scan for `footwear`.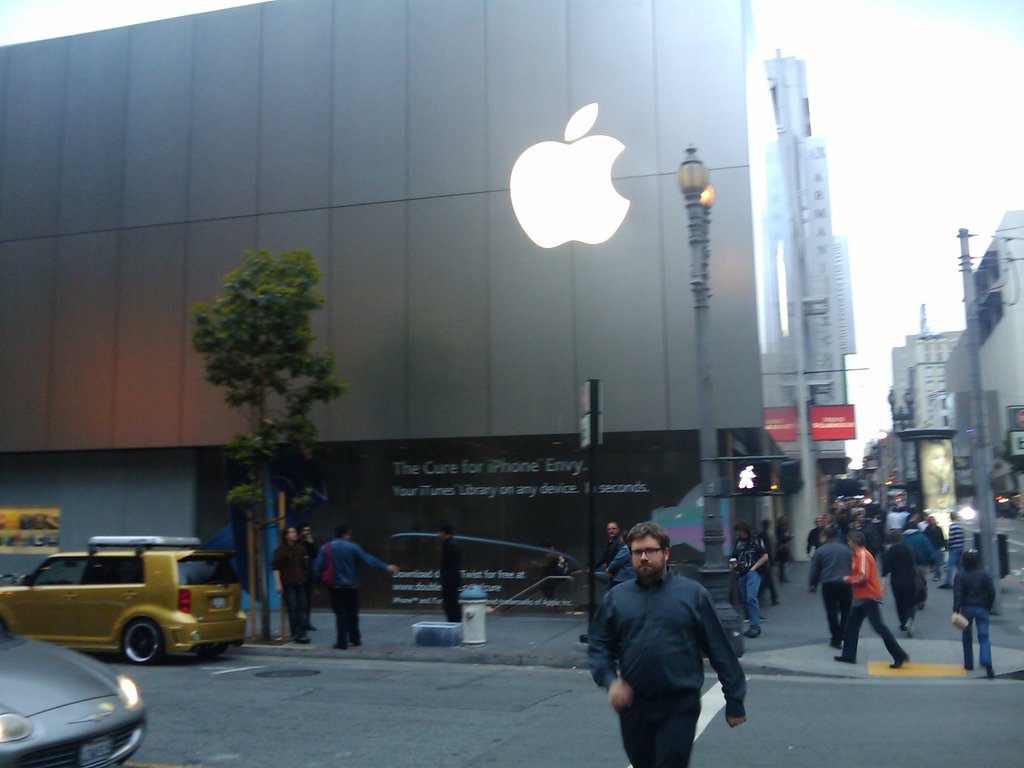
Scan result: bbox=[964, 664, 973, 671].
